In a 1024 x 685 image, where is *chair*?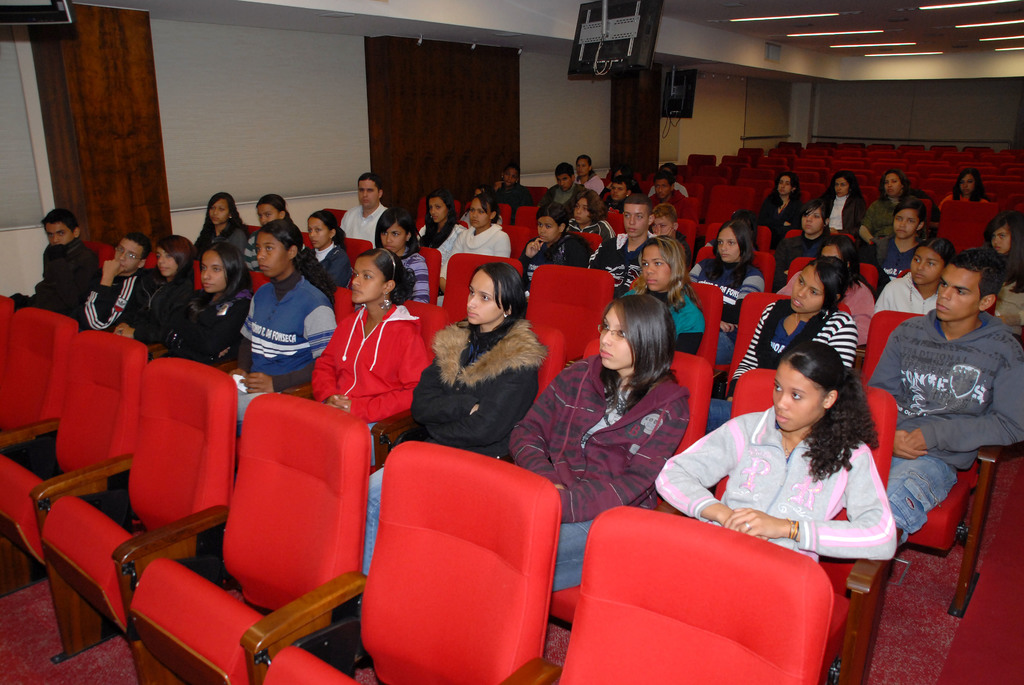
708/290/850/393.
